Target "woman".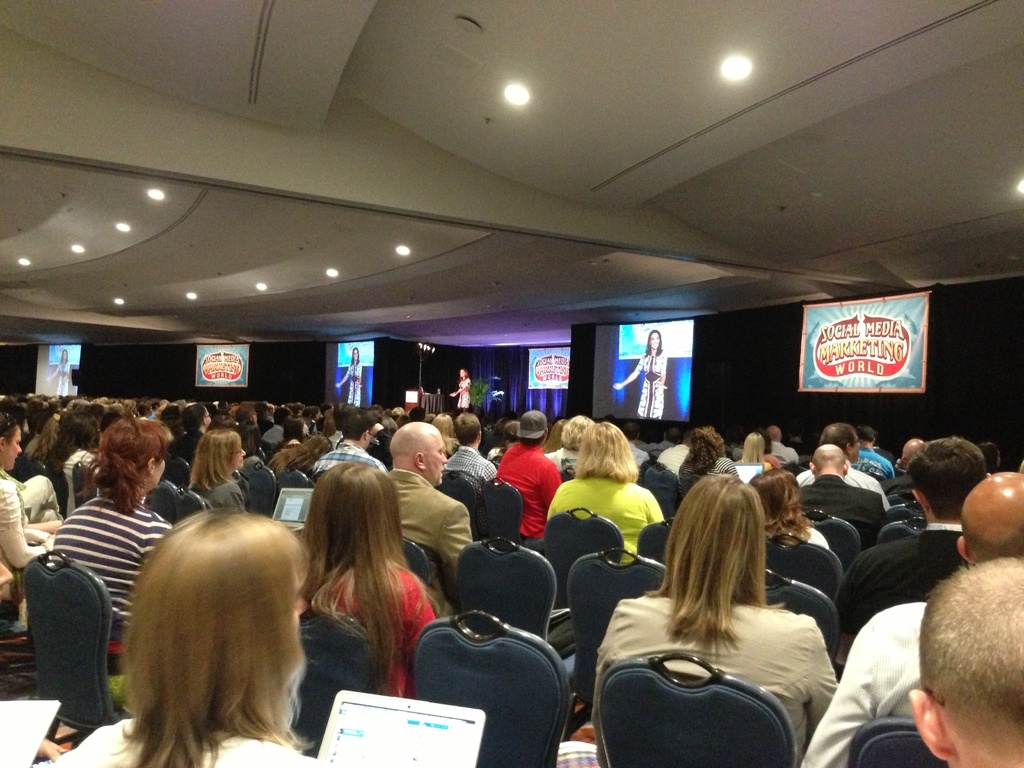
Target region: {"left": 0, "top": 413, "right": 65, "bottom": 621}.
